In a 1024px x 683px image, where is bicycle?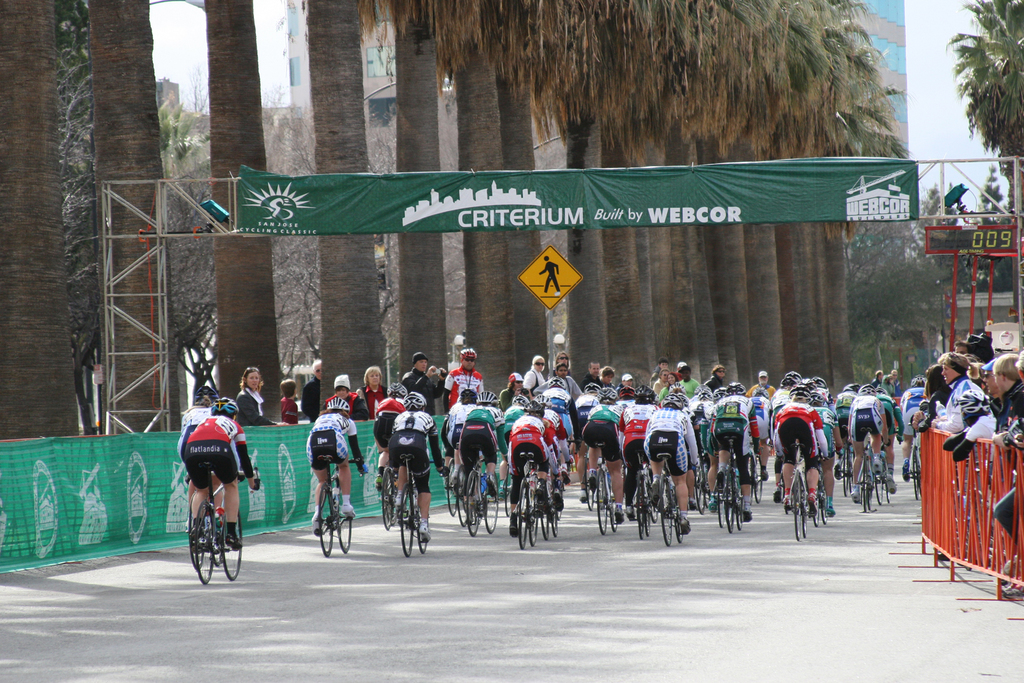
719 463 745 541.
